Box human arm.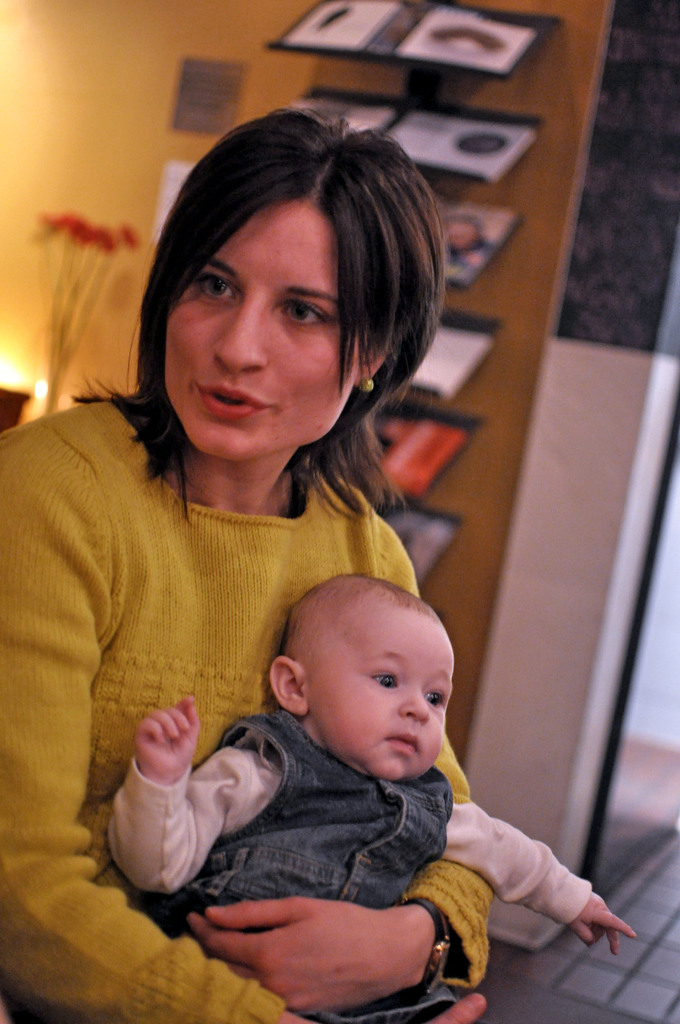
<region>187, 509, 493, 1015</region>.
